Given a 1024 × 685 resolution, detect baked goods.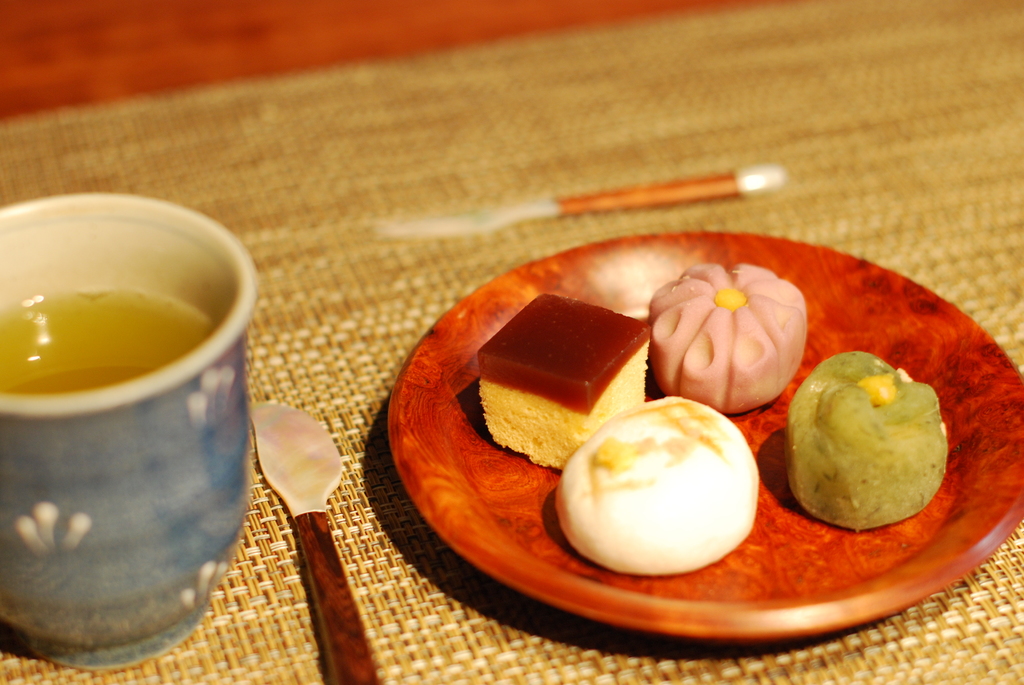
[481,291,650,468].
